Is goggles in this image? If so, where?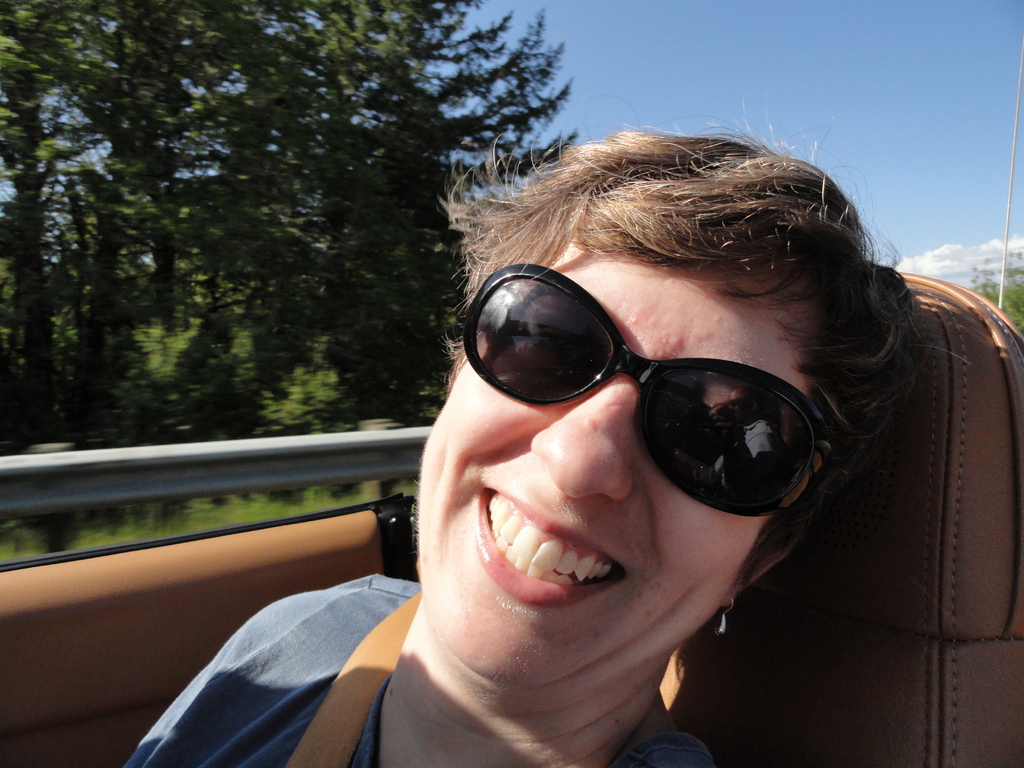
Yes, at 463 265 834 519.
